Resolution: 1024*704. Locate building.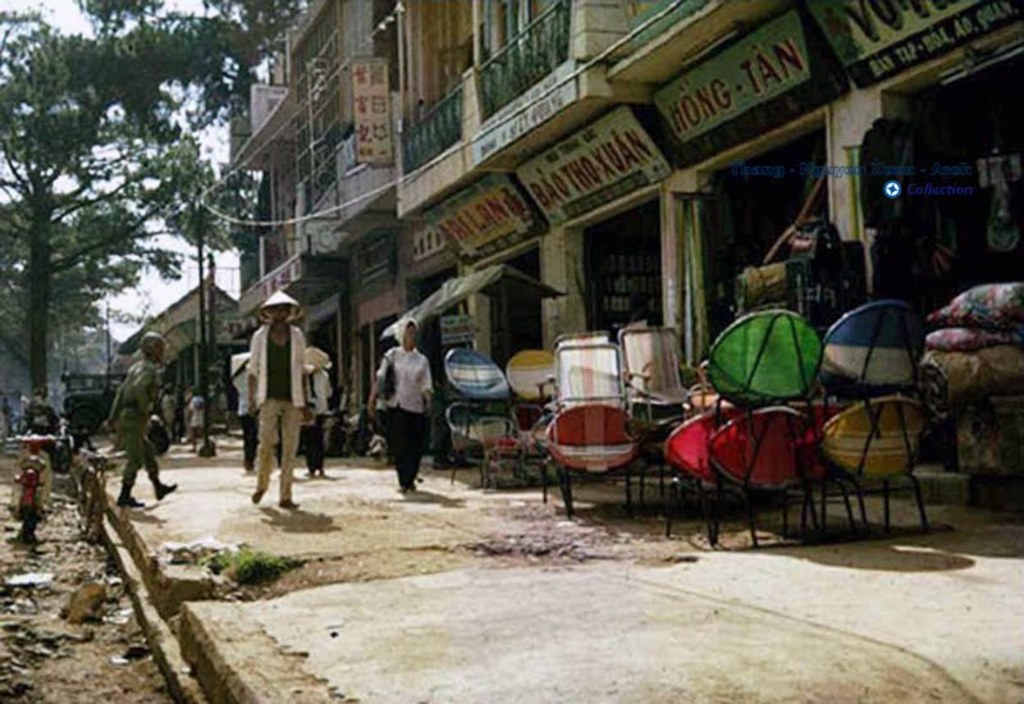
[229, 0, 1023, 507].
